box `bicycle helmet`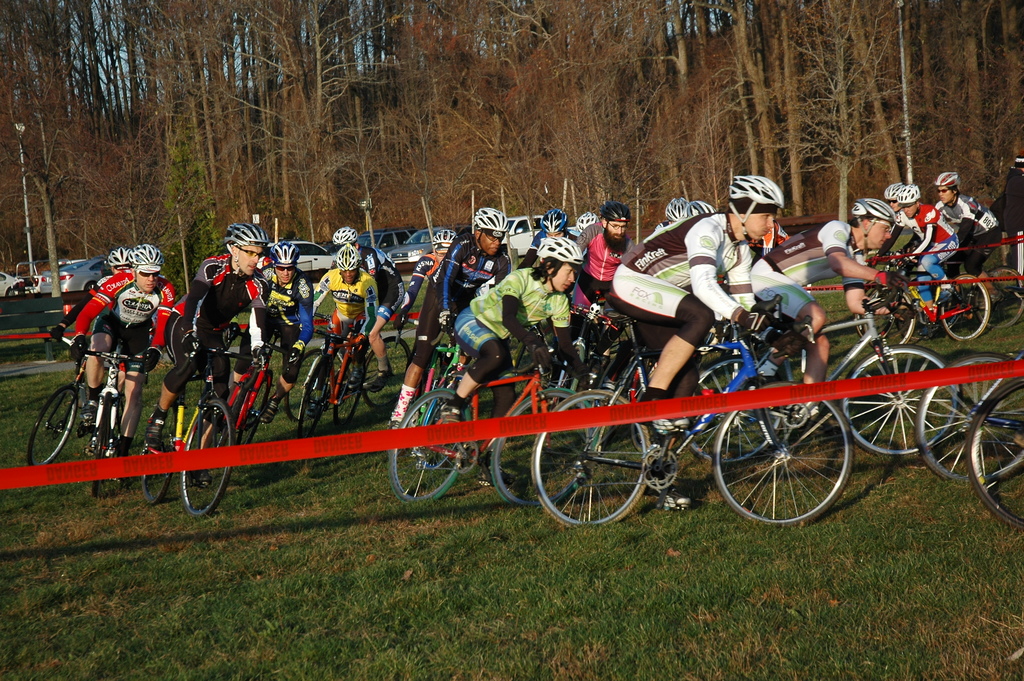
<bbox>939, 174, 957, 183</bbox>
